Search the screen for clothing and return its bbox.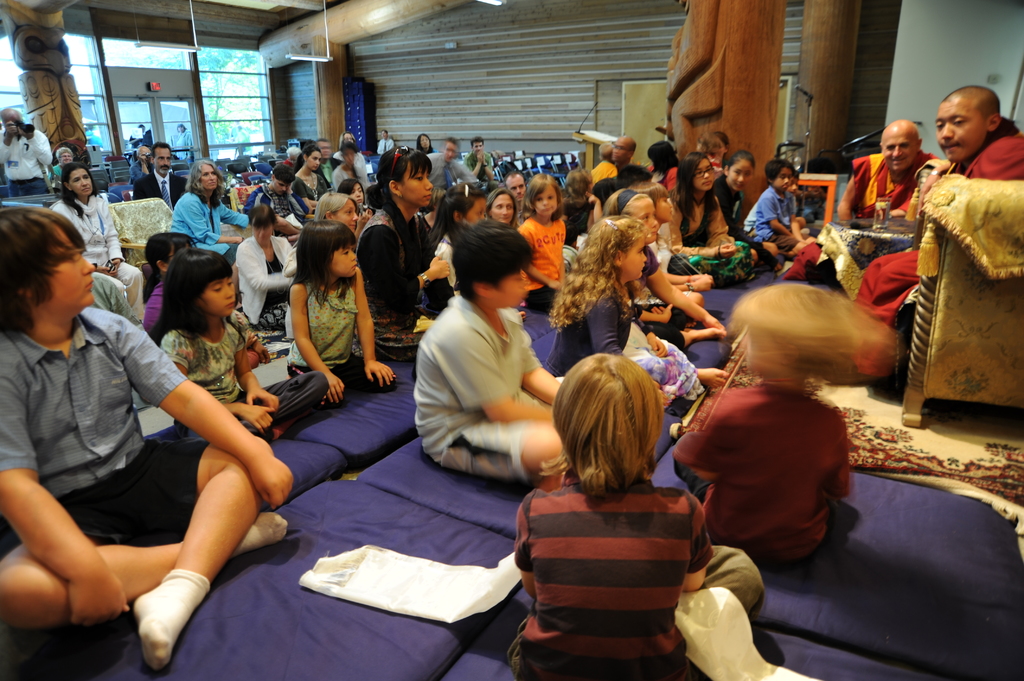
Found: left=0, top=122, right=56, bottom=191.
